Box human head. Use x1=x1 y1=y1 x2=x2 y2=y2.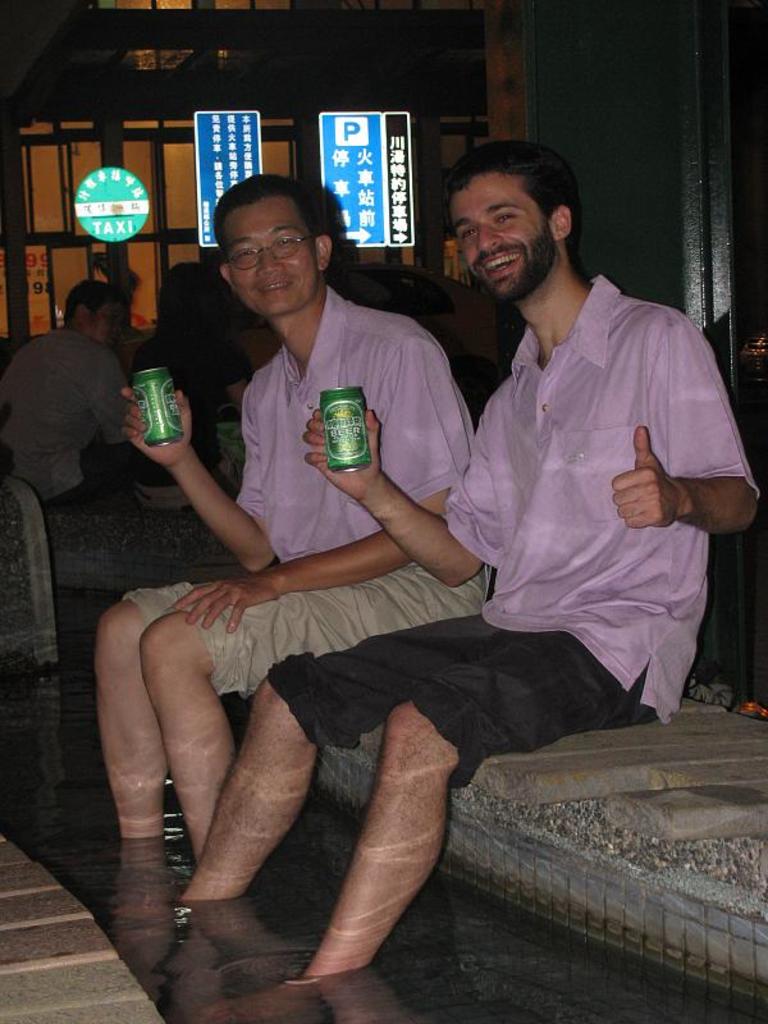
x1=215 y1=174 x2=333 y2=323.
